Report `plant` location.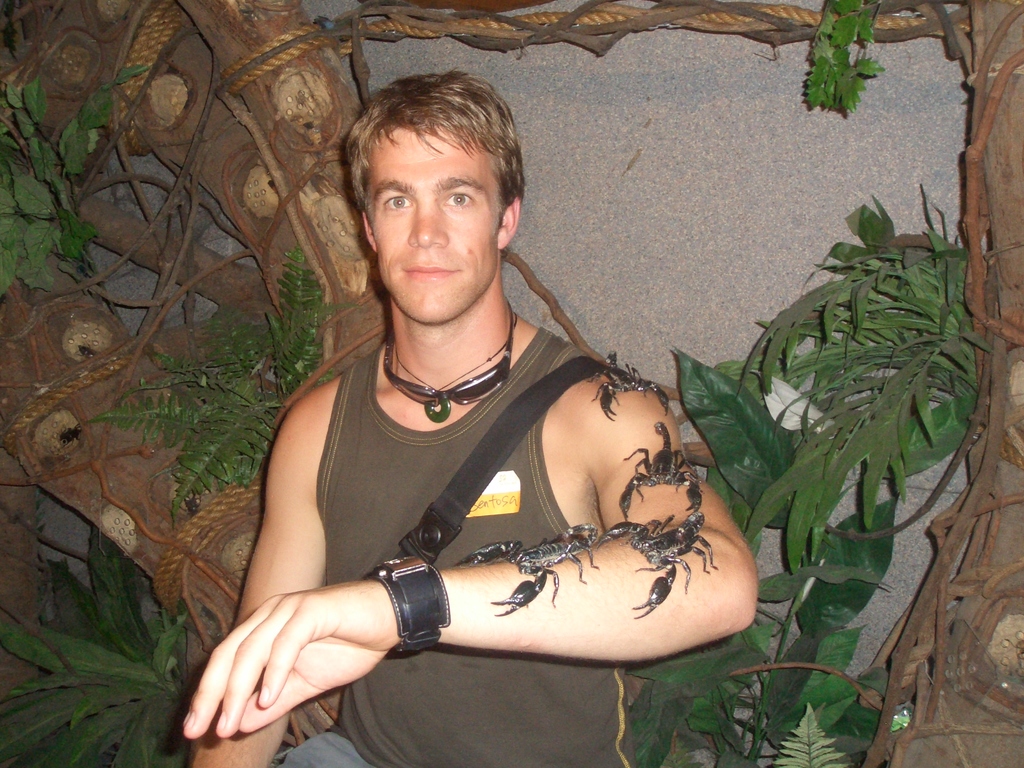
Report: 0, 527, 212, 767.
